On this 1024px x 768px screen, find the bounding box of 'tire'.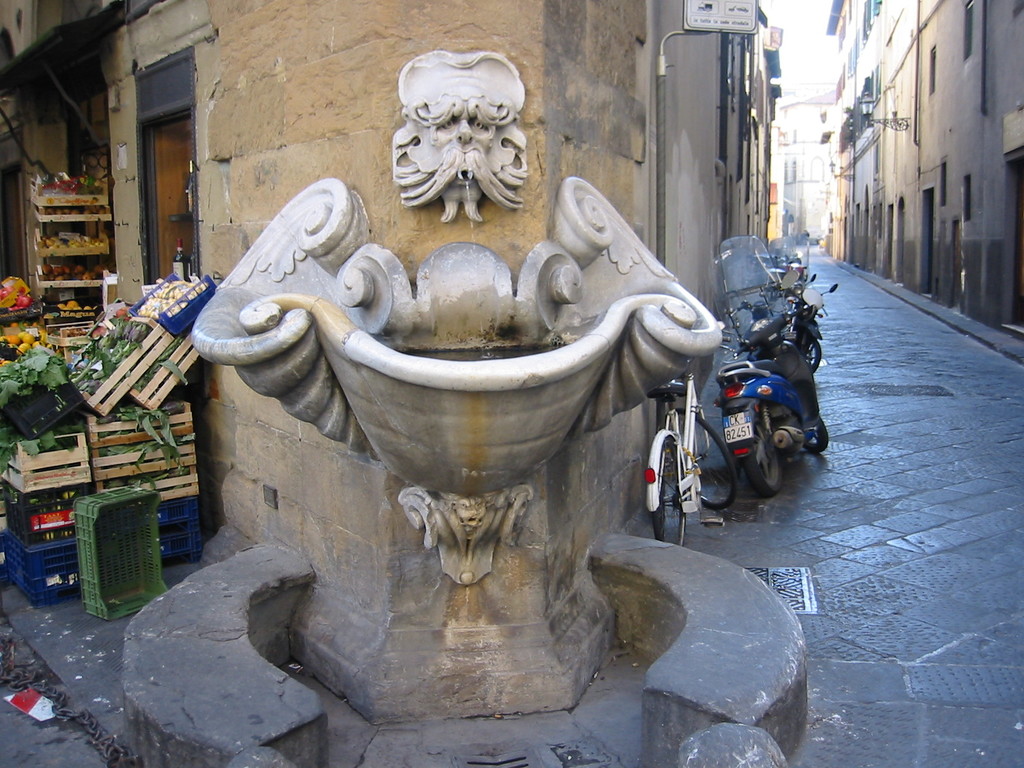
Bounding box: <bbox>799, 413, 829, 452</bbox>.
